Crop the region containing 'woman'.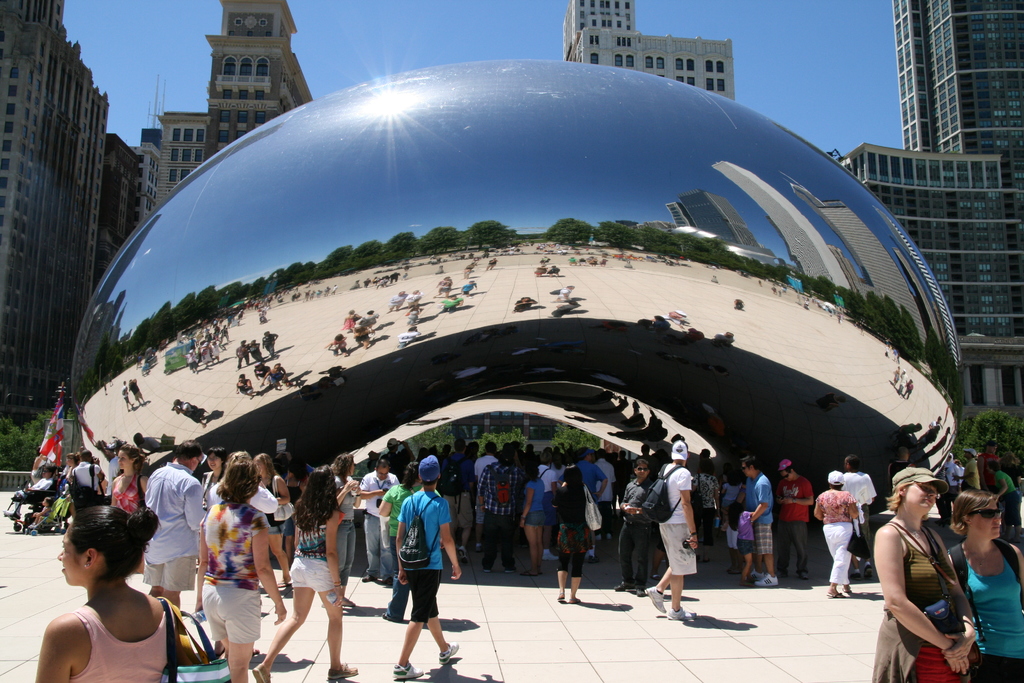
Crop region: box=[520, 461, 548, 578].
